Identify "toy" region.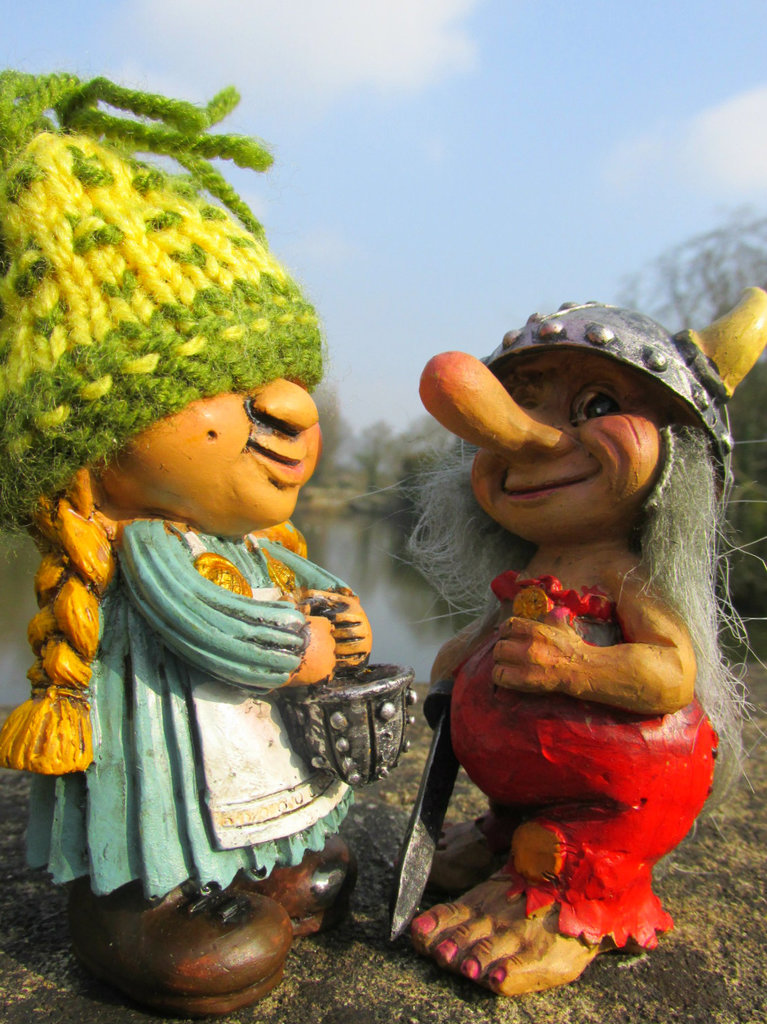
Region: <bbox>0, 69, 384, 1023</bbox>.
